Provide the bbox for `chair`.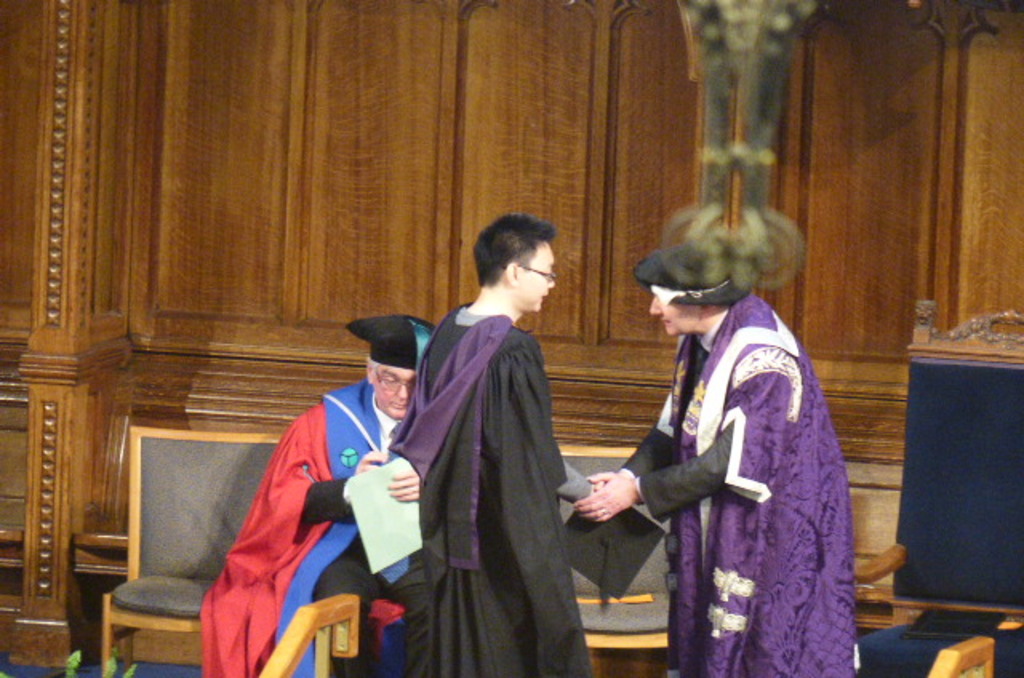
[88, 416, 291, 633].
